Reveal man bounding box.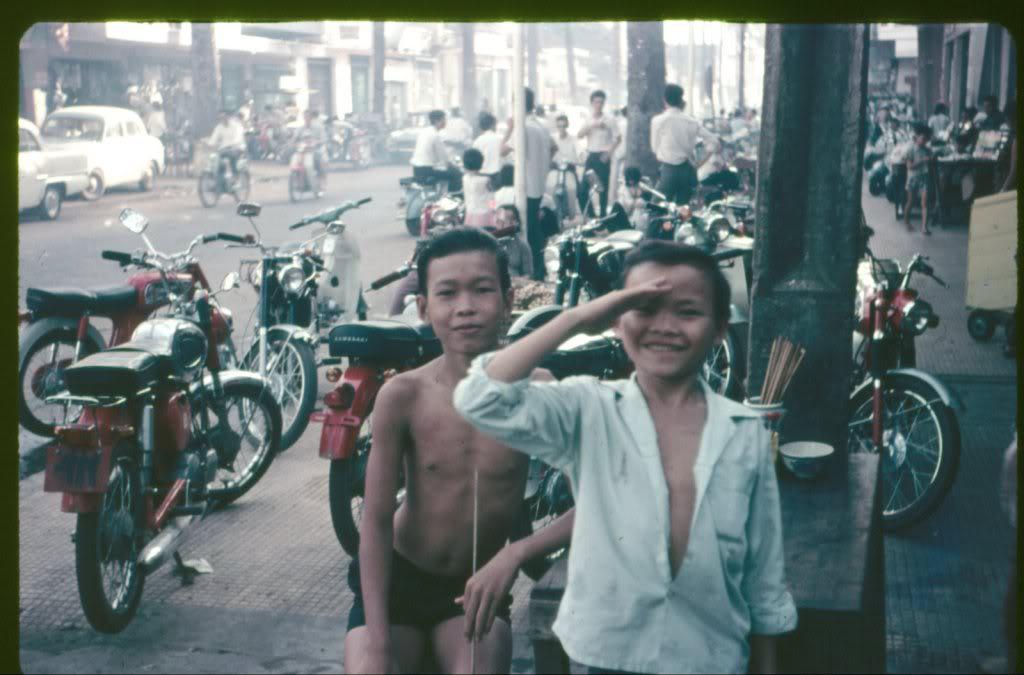
Revealed: region(650, 84, 722, 238).
